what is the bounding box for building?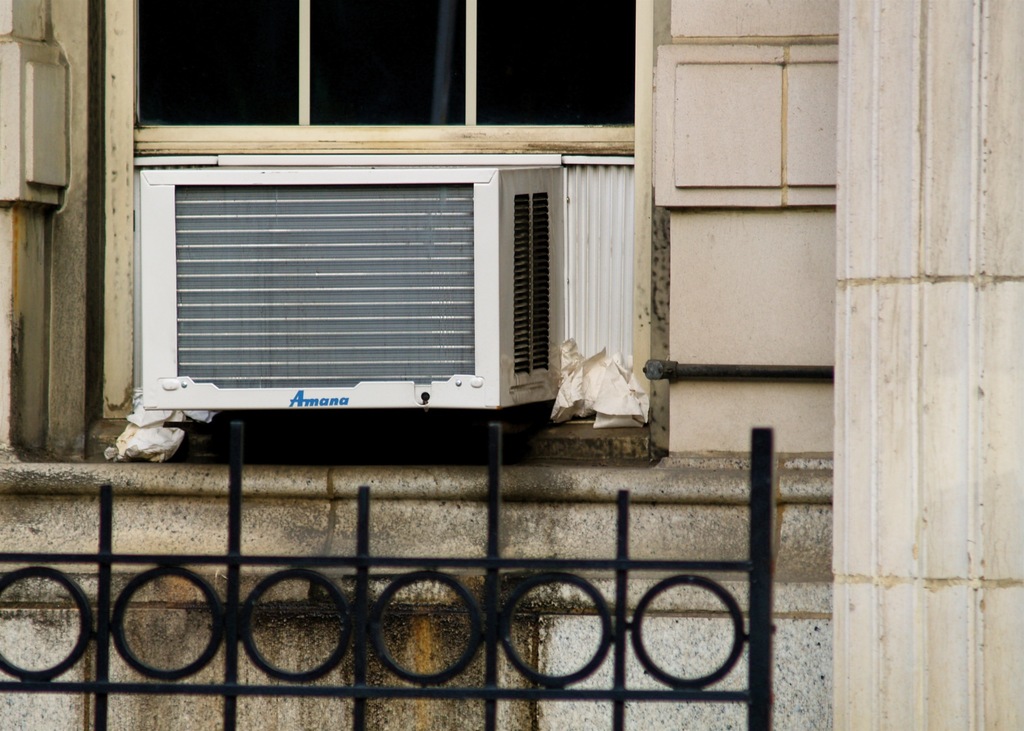
0, 0, 1023, 730.
